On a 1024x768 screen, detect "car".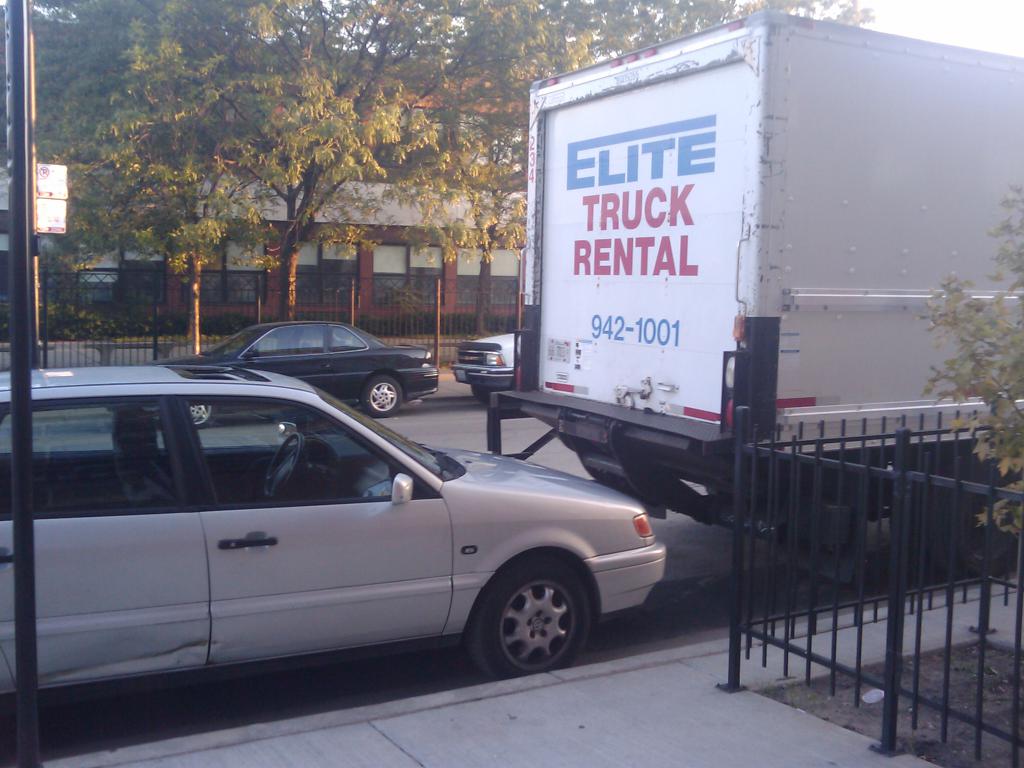
bbox=[0, 360, 671, 694].
